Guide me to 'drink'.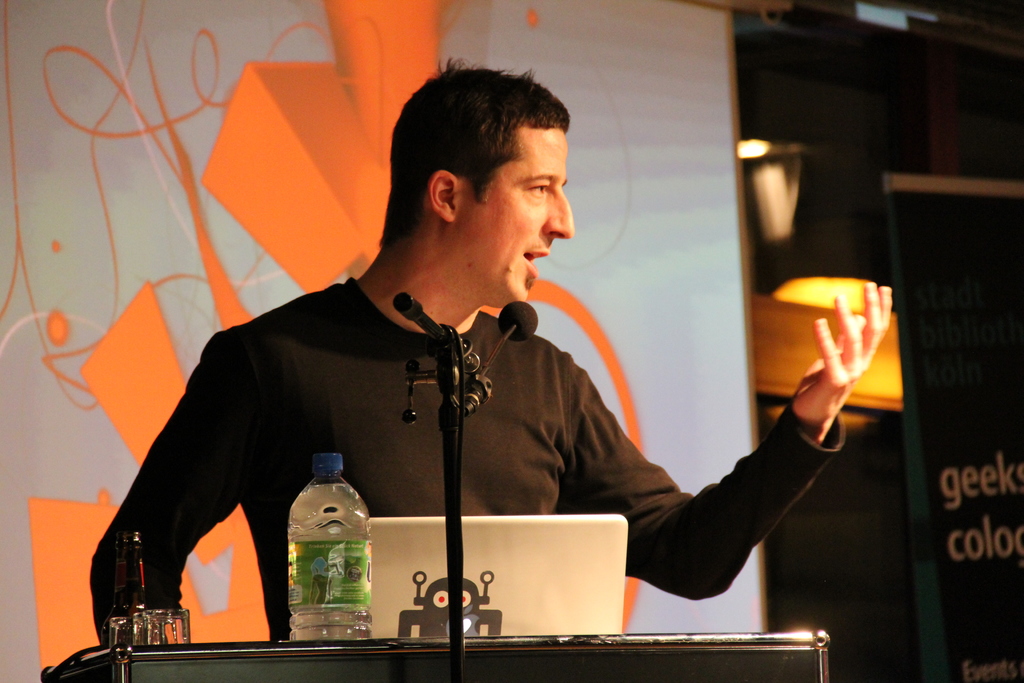
Guidance: (x1=279, y1=444, x2=365, y2=639).
